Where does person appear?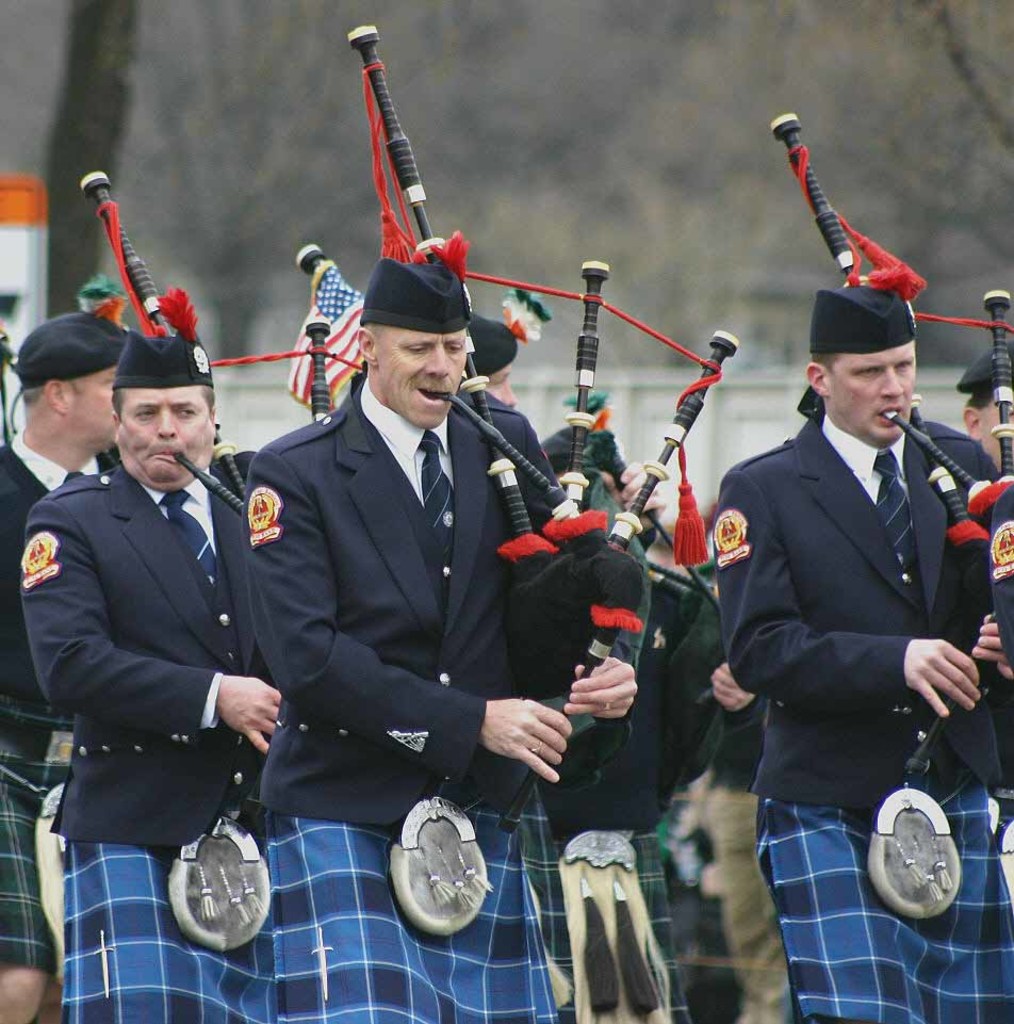
Appears at x1=721, y1=263, x2=1013, y2=1023.
